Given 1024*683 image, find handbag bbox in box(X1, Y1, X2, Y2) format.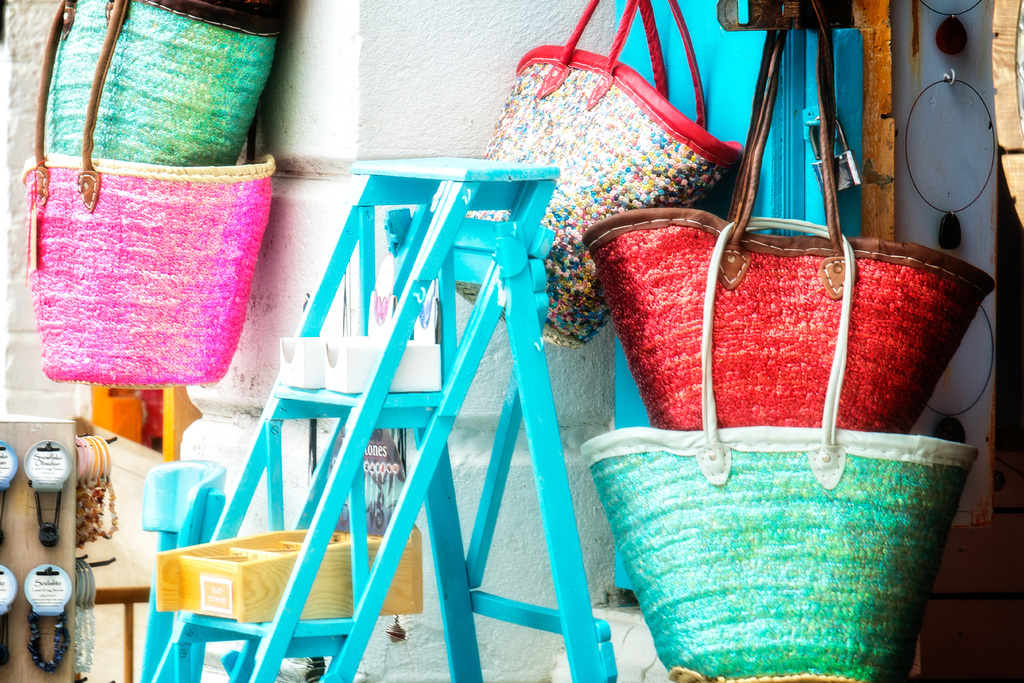
box(573, 211, 959, 682).
